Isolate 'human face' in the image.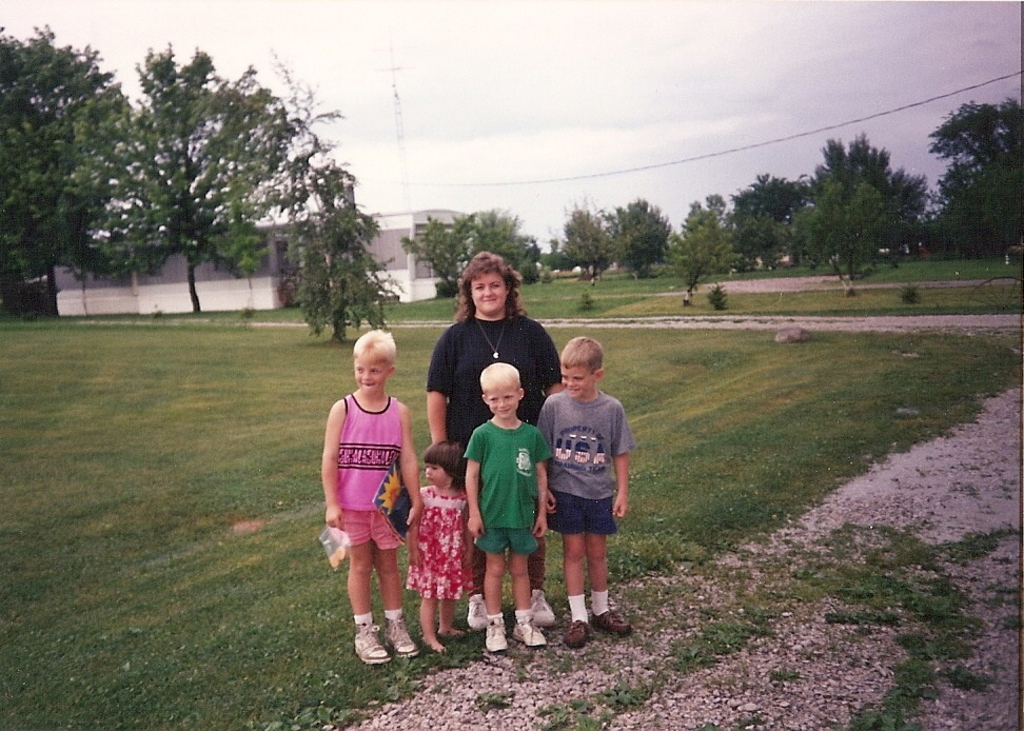
Isolated region: BBox(426, 459, 448, 485).
